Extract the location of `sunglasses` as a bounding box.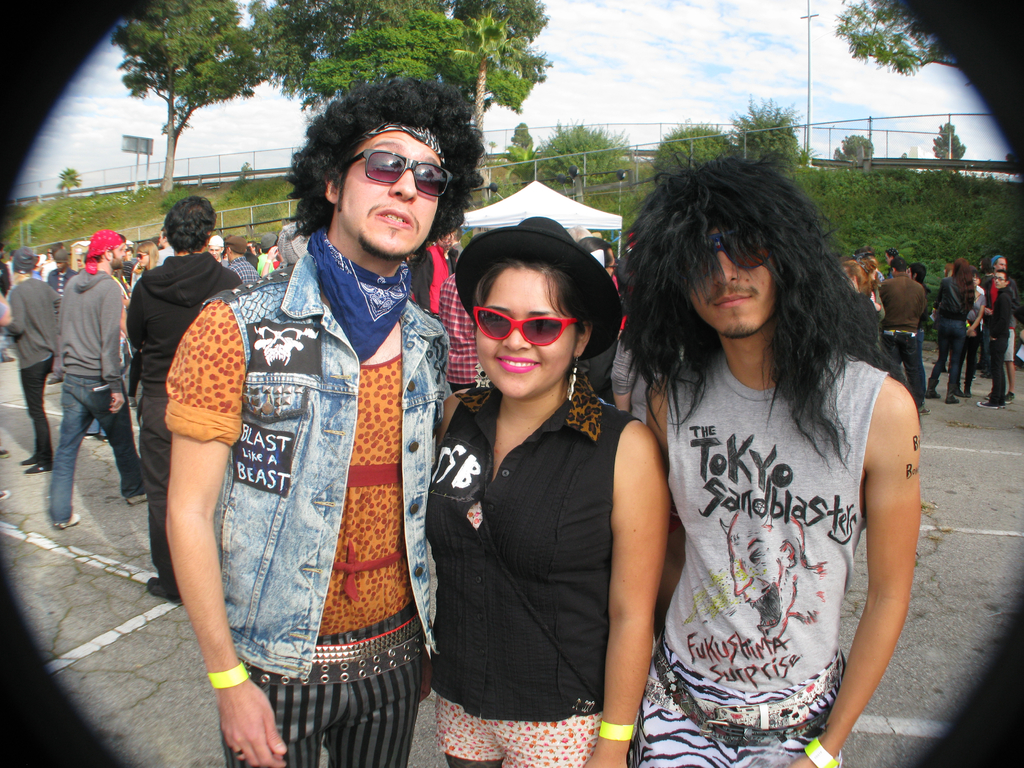
{"x1": 468, "y1": 307, "x2": 573, "y2": 349}.
